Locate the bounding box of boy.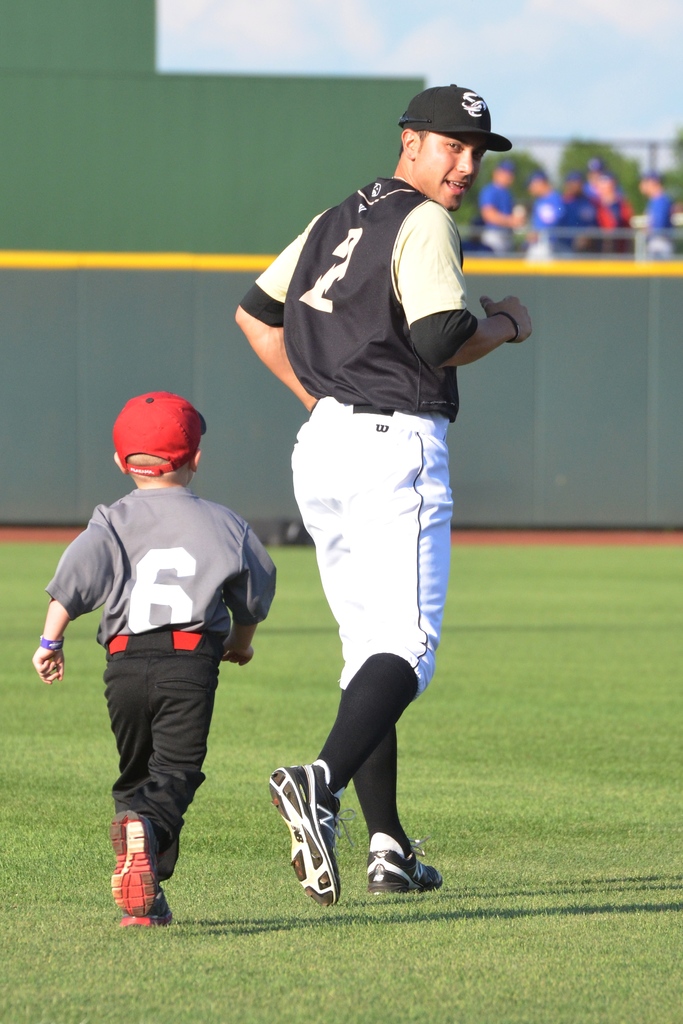
Bounding box: x1=35 y1=396 x2=288 y2=922.
